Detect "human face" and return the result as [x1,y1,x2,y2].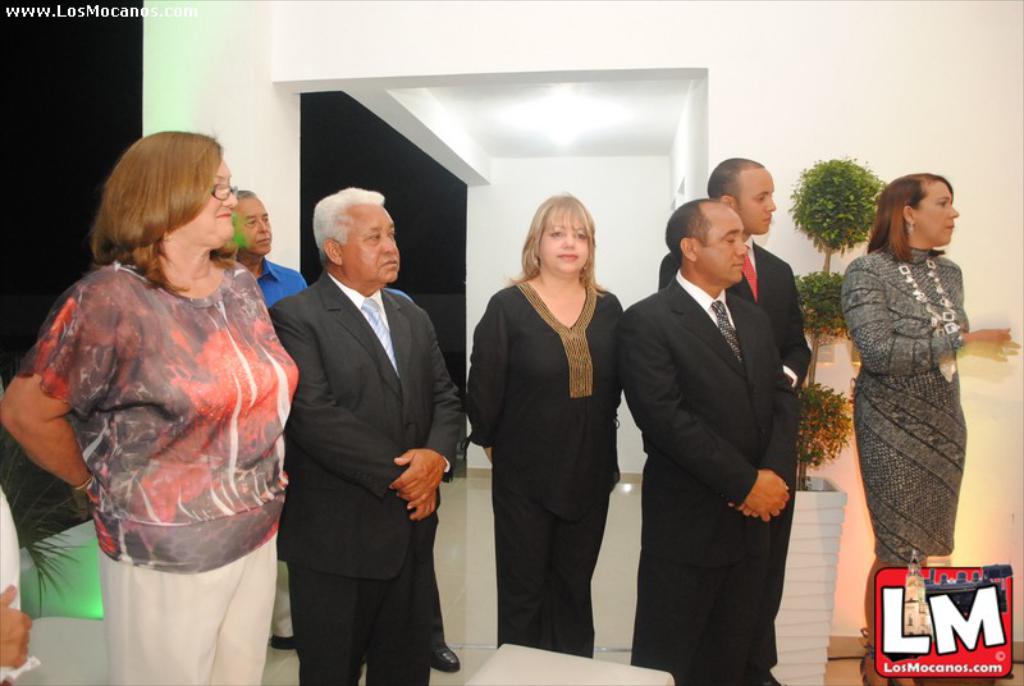
[696,209,749,278].
